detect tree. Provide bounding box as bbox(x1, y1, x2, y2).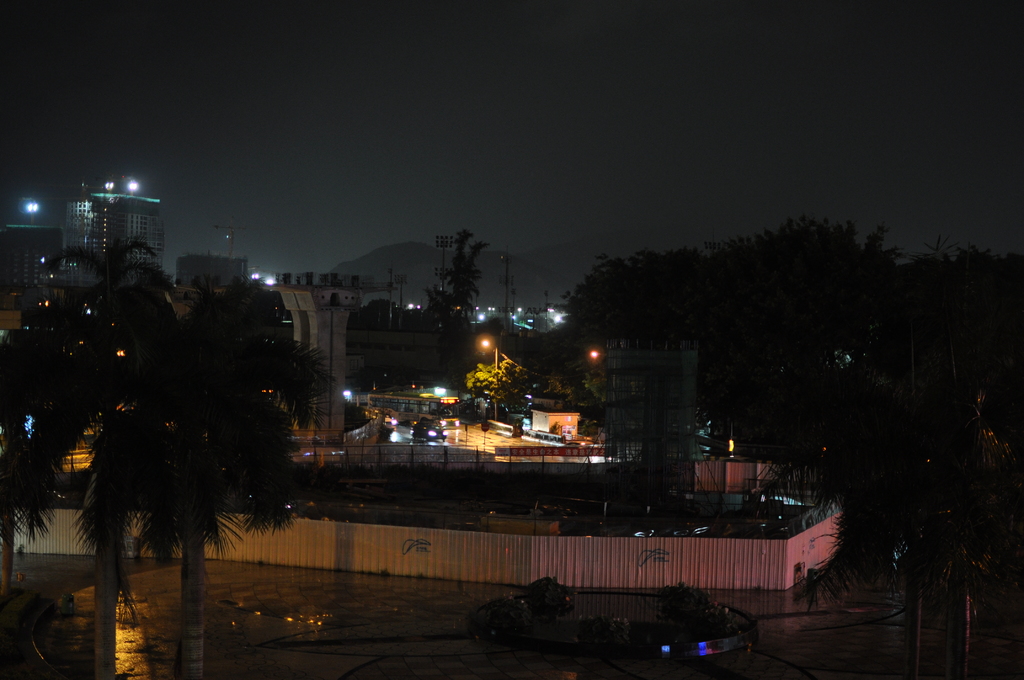
bbox(0, 235, 193, 679).
